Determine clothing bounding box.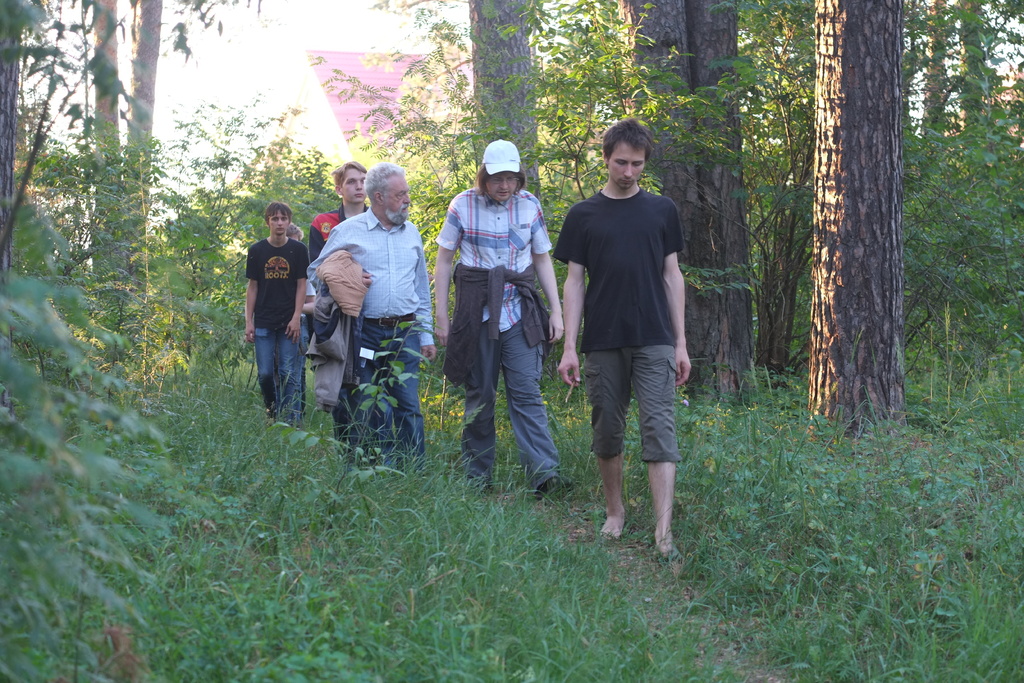
Determined: 312:205:373:229.
